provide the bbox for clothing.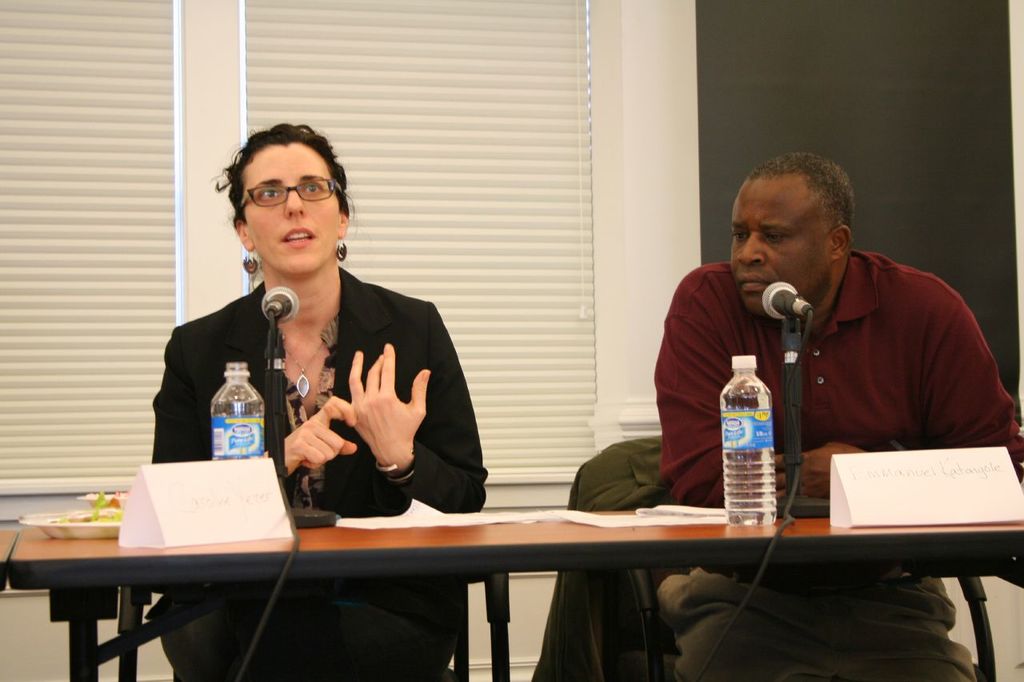
region(655, 249, 1023, 681).
